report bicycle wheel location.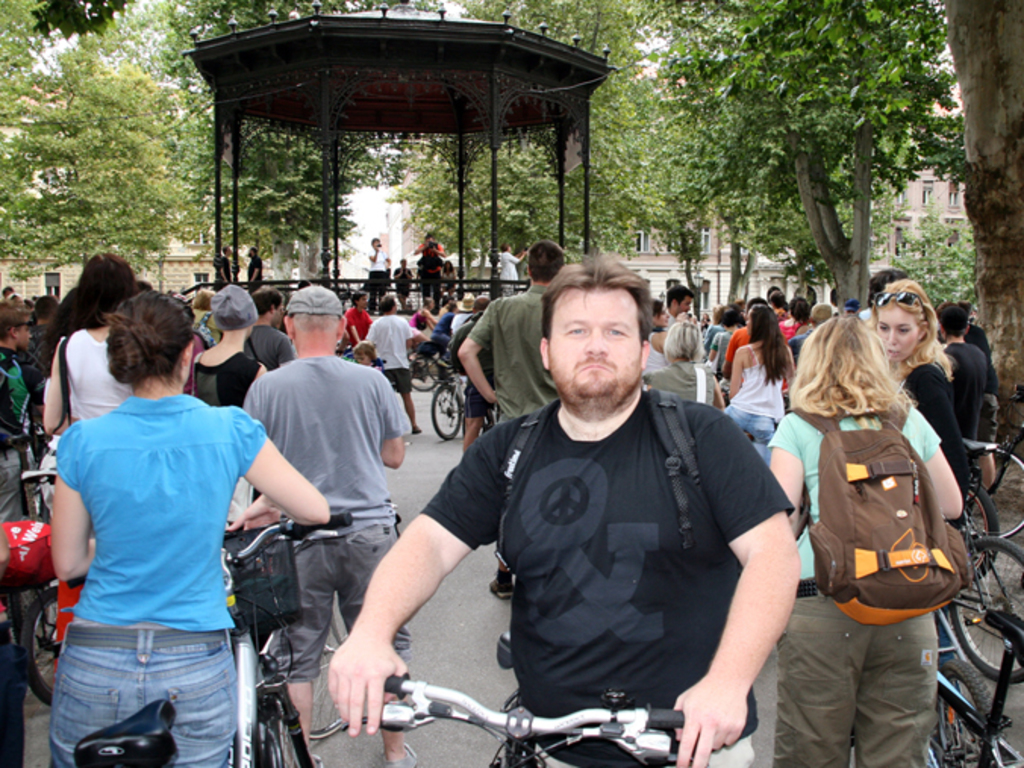
Report: [left=21, top=586, right=62, bottom=704].
